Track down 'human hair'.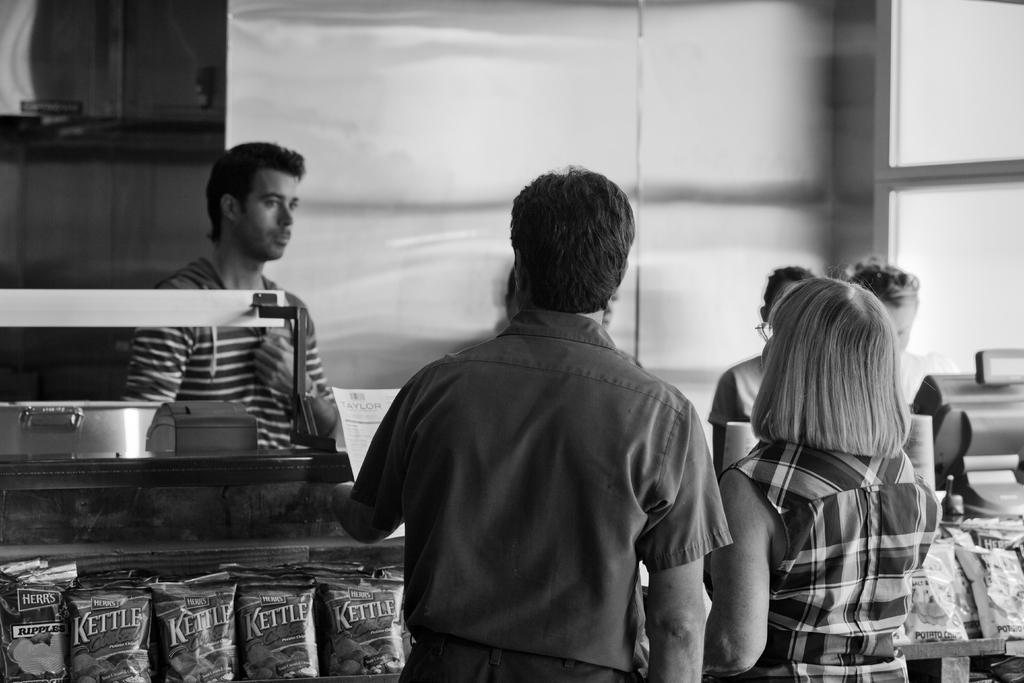
Tracked to 204,139,305,243.
